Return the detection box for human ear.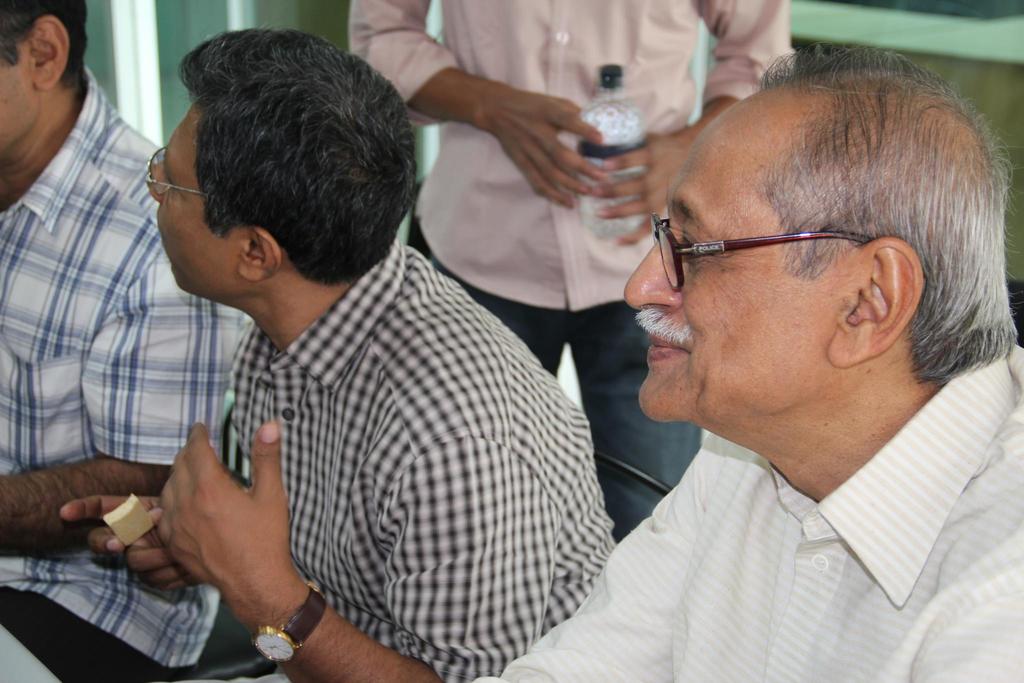
(825,240,922,368).
